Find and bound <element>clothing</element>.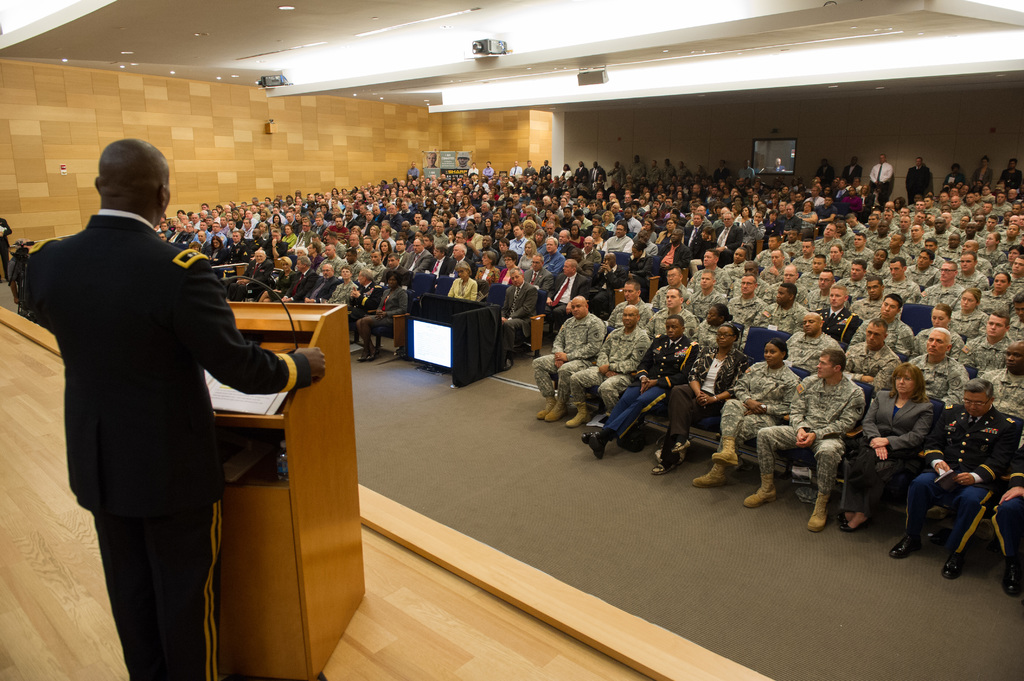
Bound: 718:360:796:459.
